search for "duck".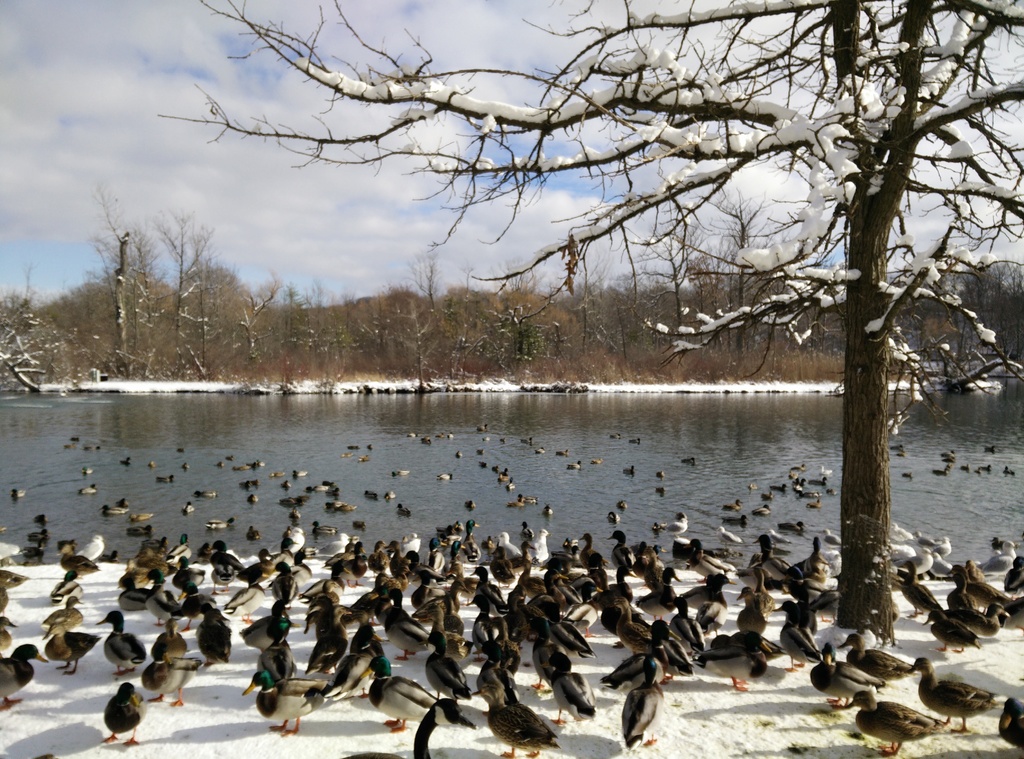
Found at 923 605 980 651.
